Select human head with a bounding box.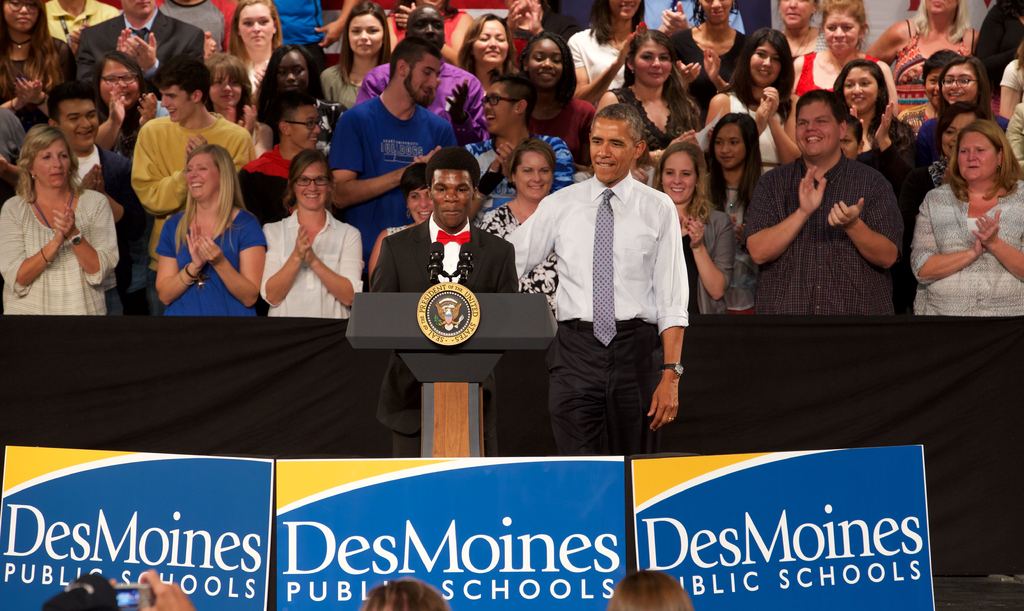
crop(122, 0, 156, 20).
